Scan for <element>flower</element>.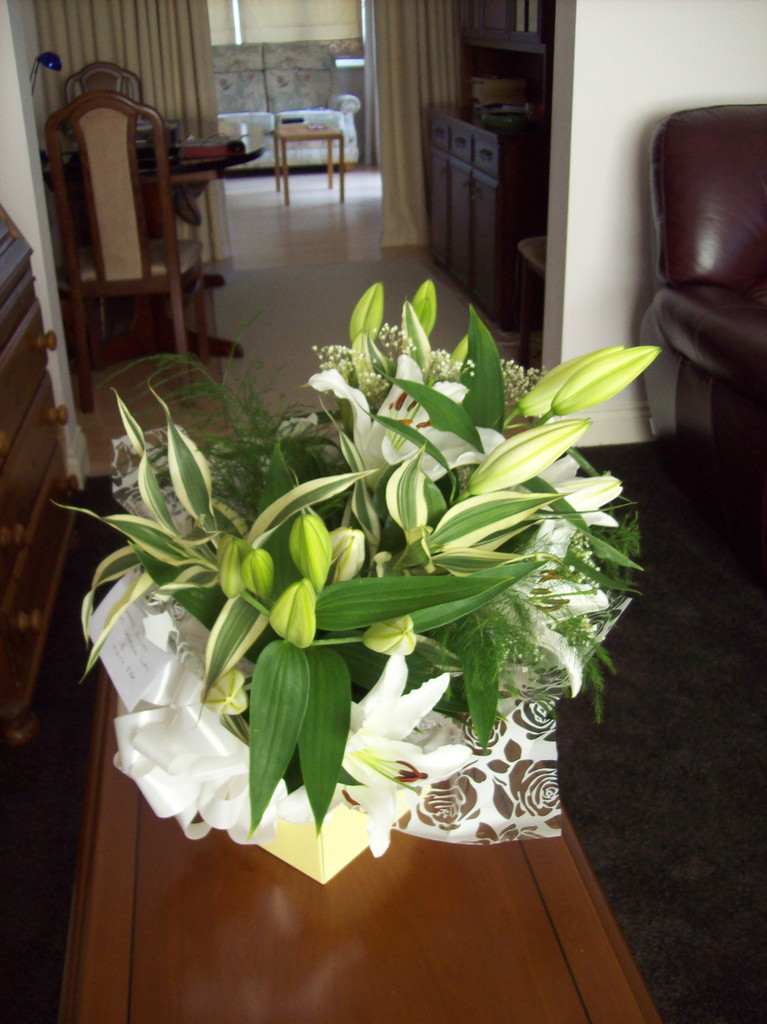
Scan result: (517,460,622,545).
